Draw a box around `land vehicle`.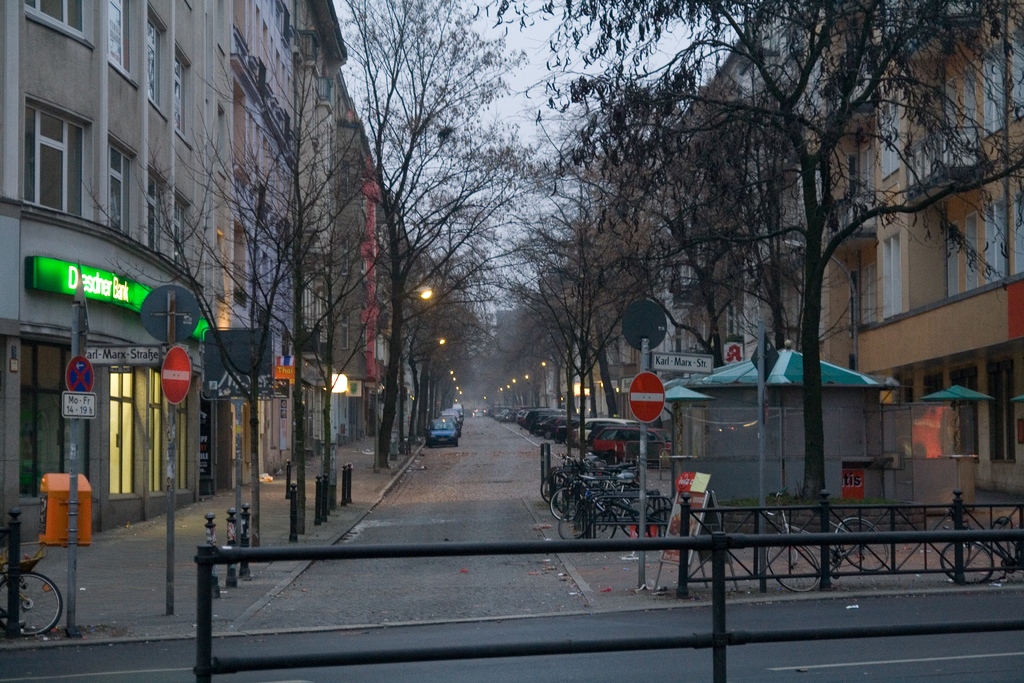
BBox(471, 408, 487, 418).
